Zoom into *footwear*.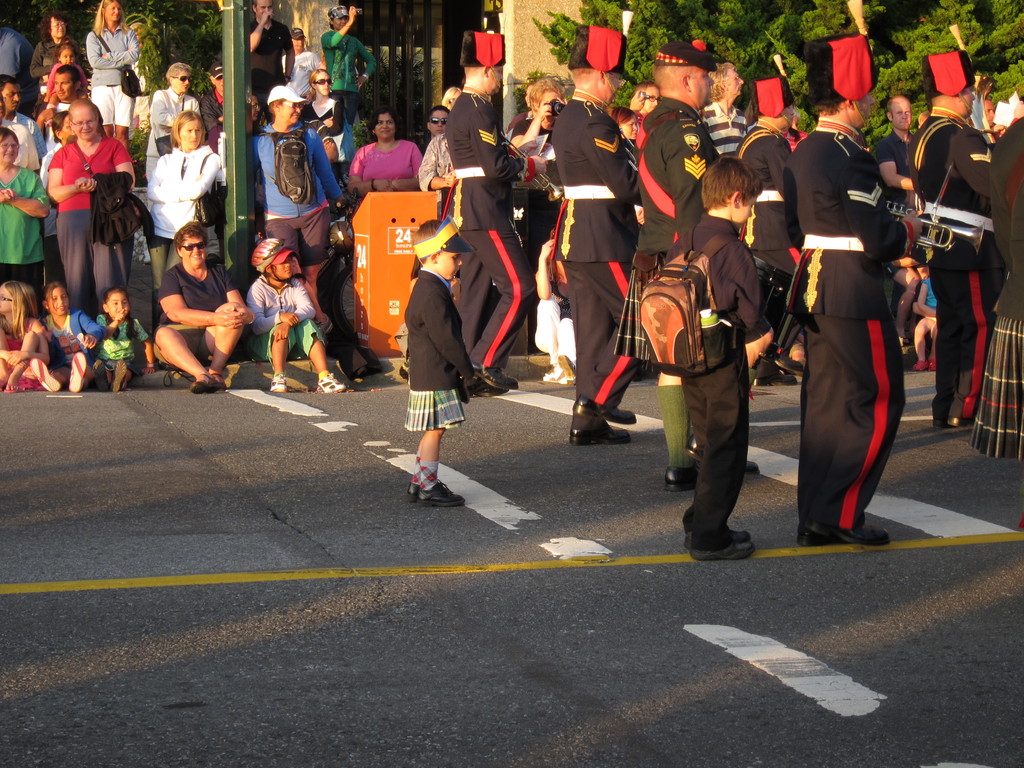
Zoom target: 394,451,465,519.
